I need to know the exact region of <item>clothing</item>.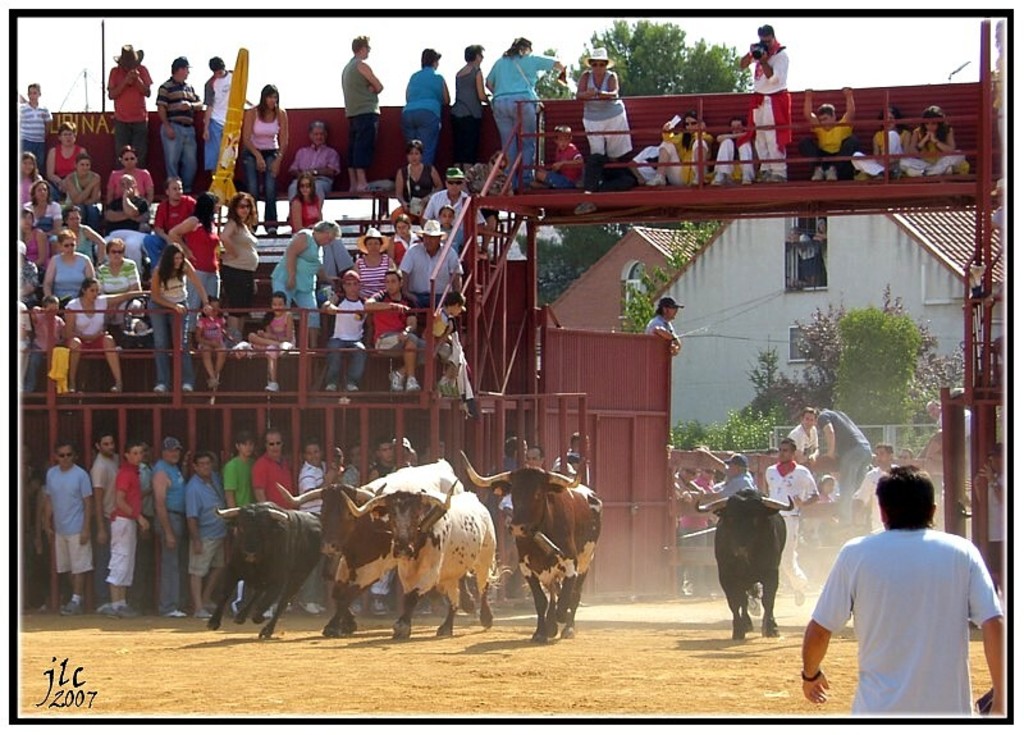
Region: crop(174, 229, 206, 296).
